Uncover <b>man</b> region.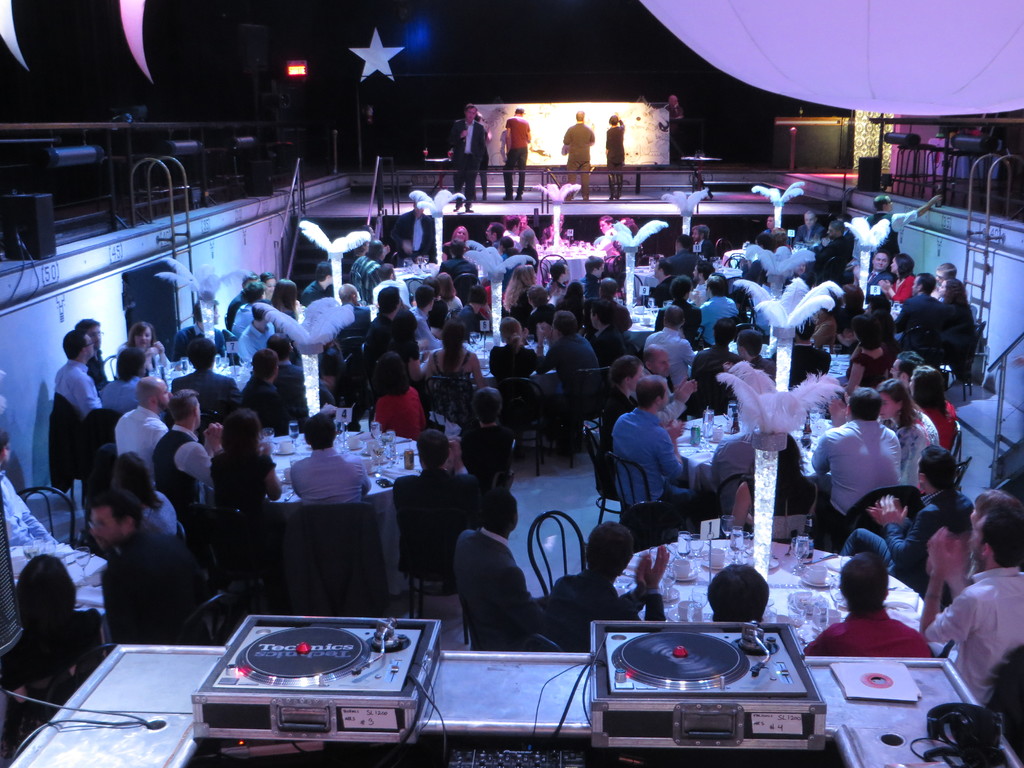
Uncovered: select_region(77, 320, 111, 391).
